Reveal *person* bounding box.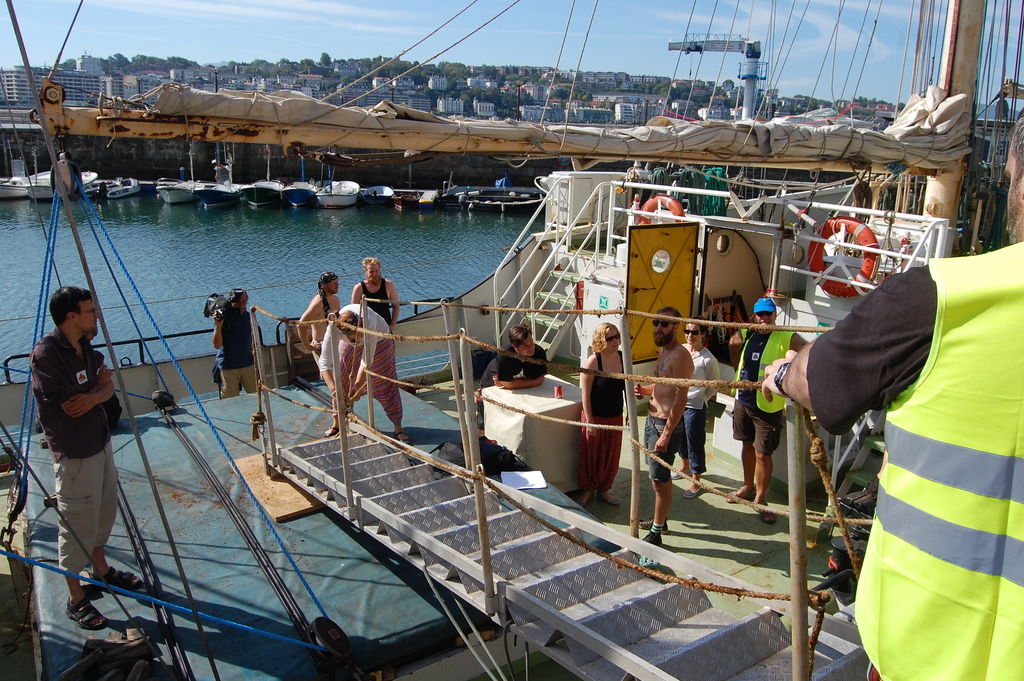
Revealed: [x1=762, y1=115, x2=1023, y2=680].
